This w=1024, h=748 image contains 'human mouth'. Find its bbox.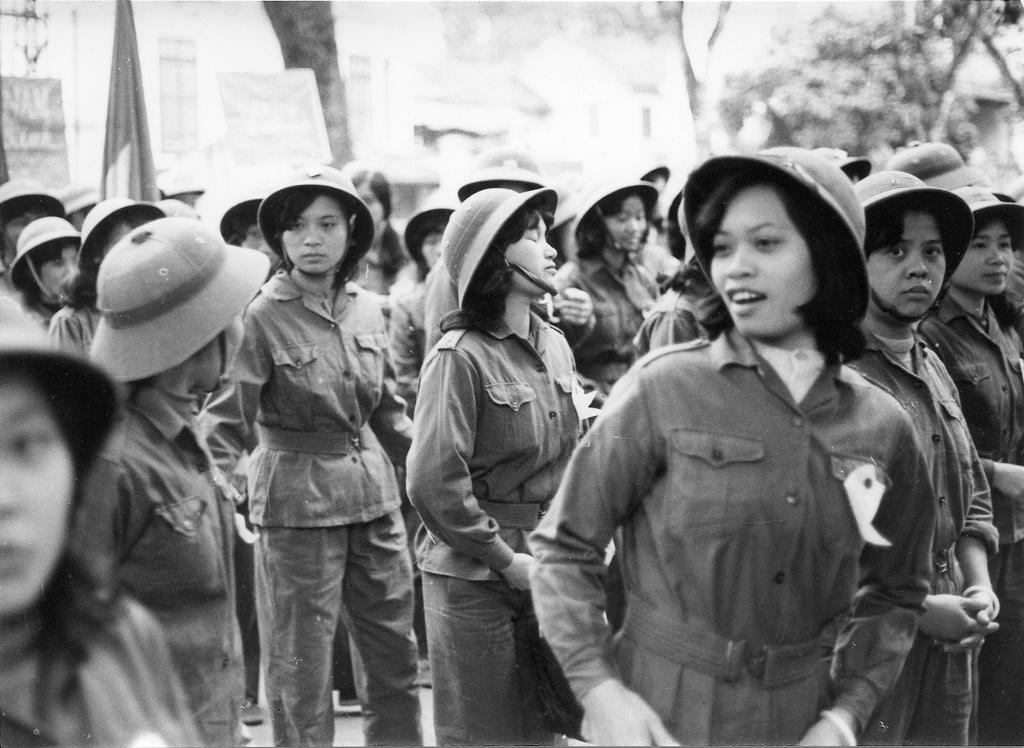
{"x1": 546, "y1": 262, "x2": 557, "y2": 269}.
